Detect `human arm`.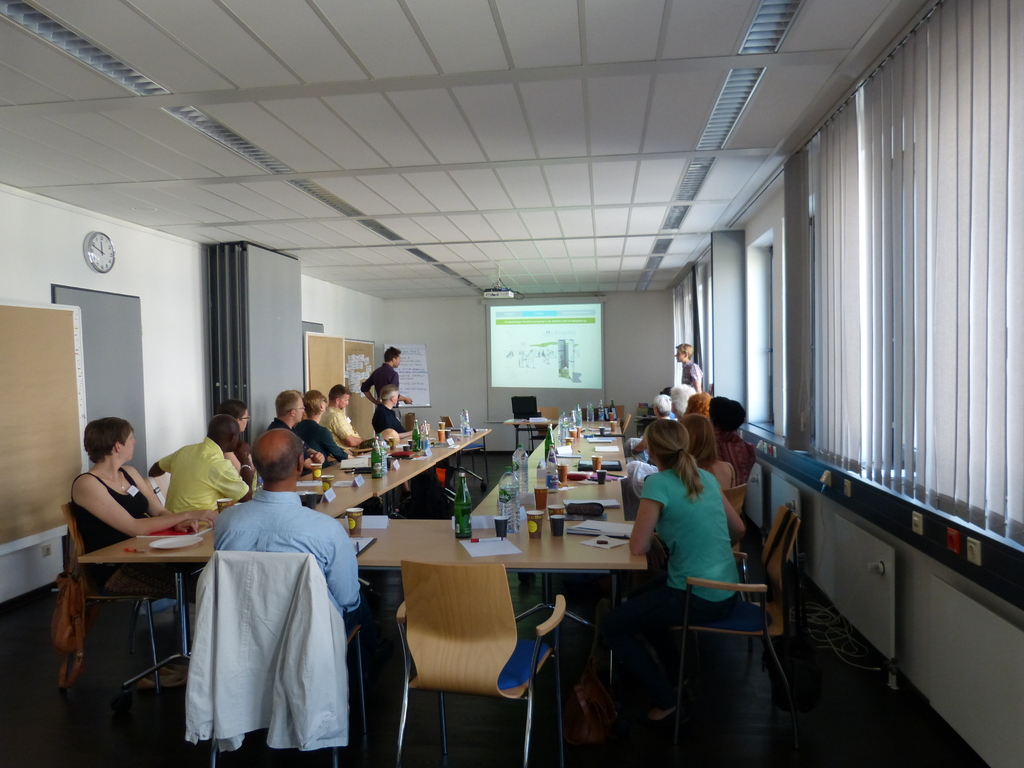
Detected at 374:412:433:440.
